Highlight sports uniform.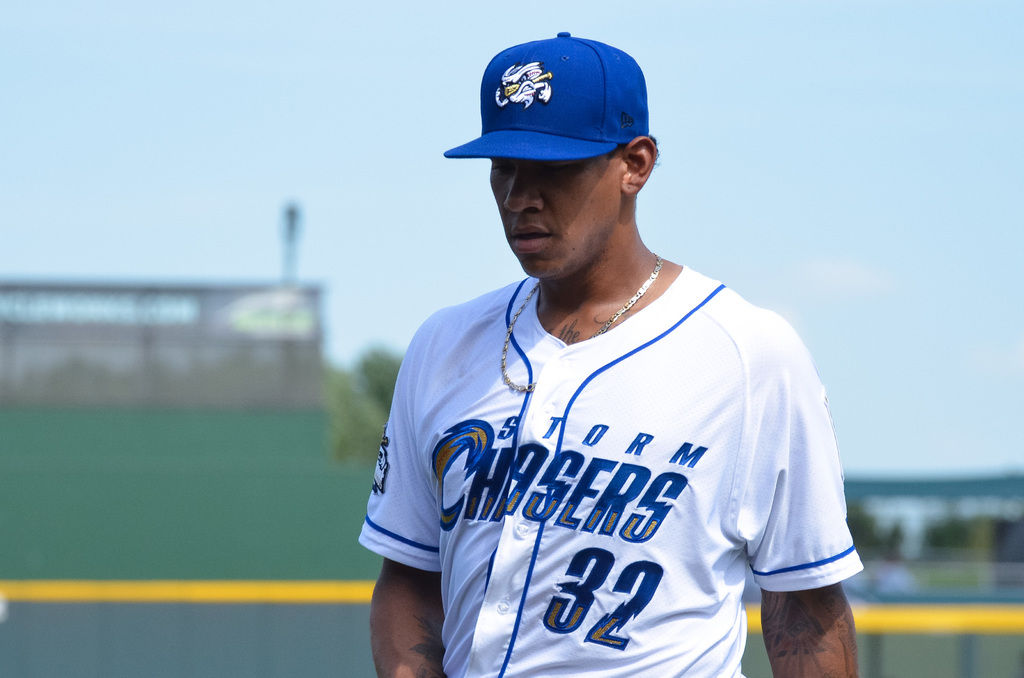
Highlighted region: (355, 31, 861, 677).
